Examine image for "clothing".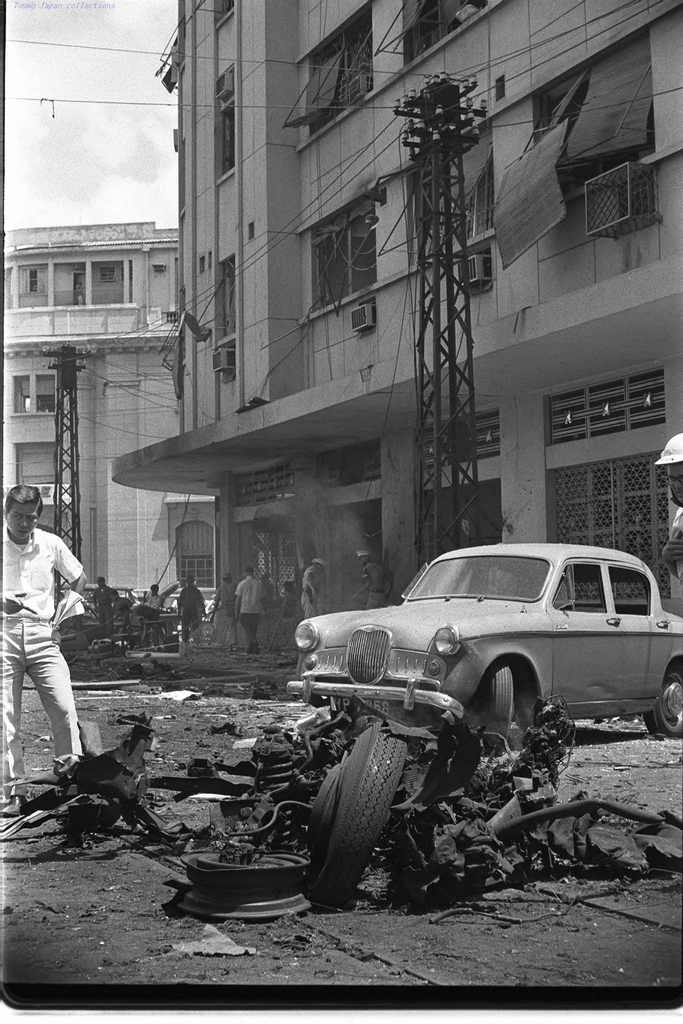
Examination result: [98, 588, 112, 636].
